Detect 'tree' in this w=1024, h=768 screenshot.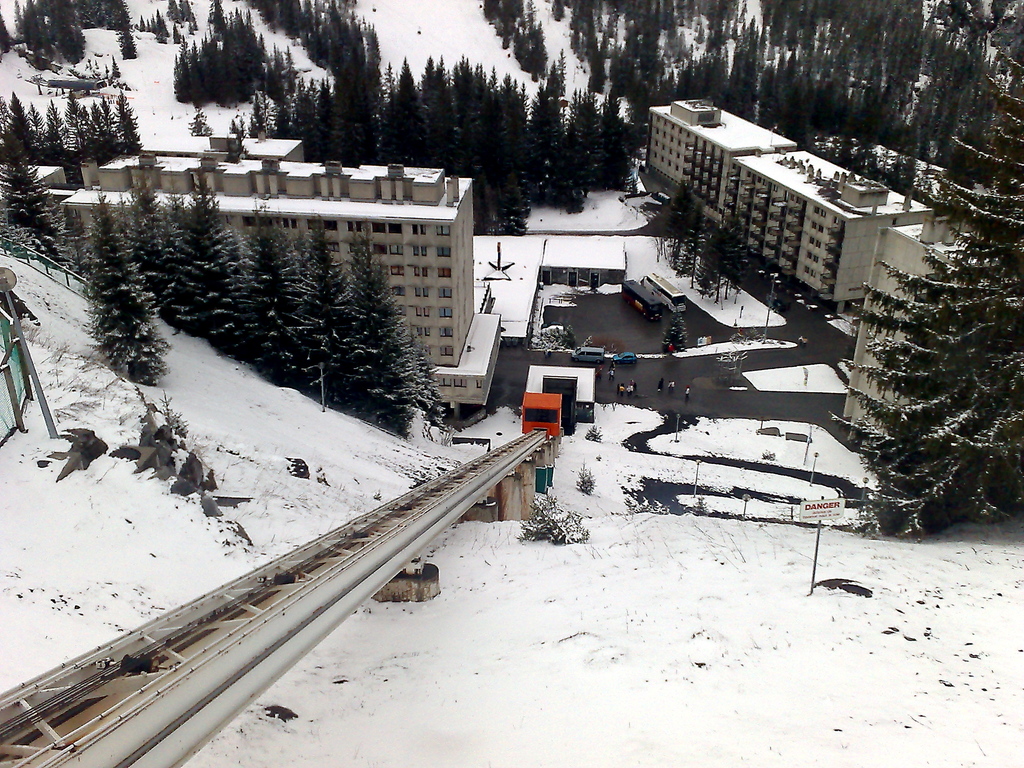
Detection: (824, 37, 1023, 532).
